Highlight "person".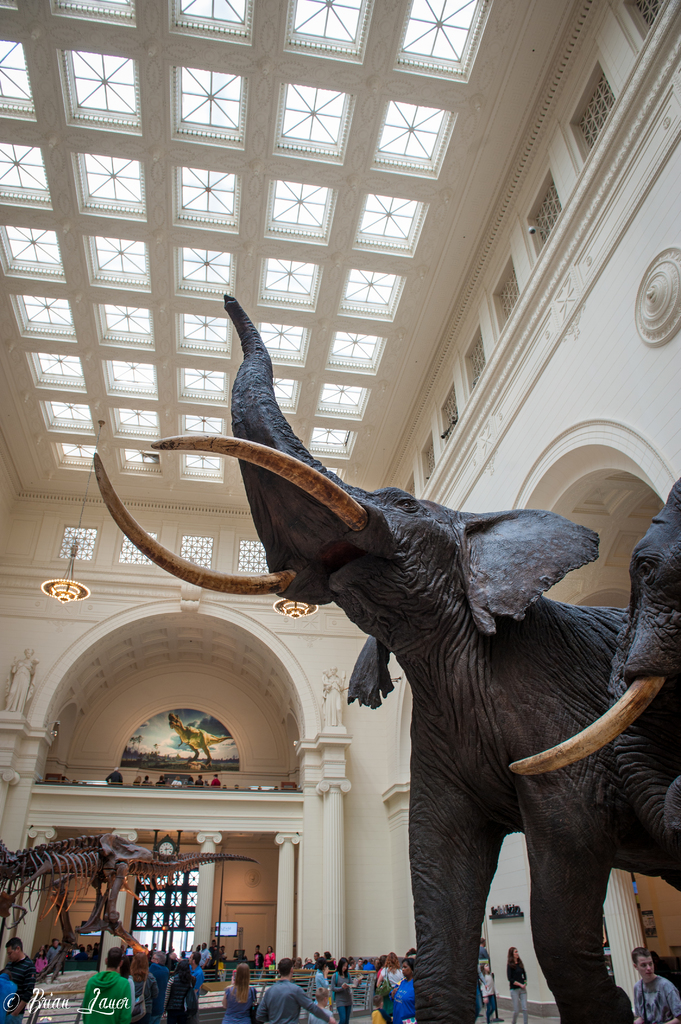
Highlighted region: {"left": 132, "top": 948, "right": 159, "bottom": 1018}.
